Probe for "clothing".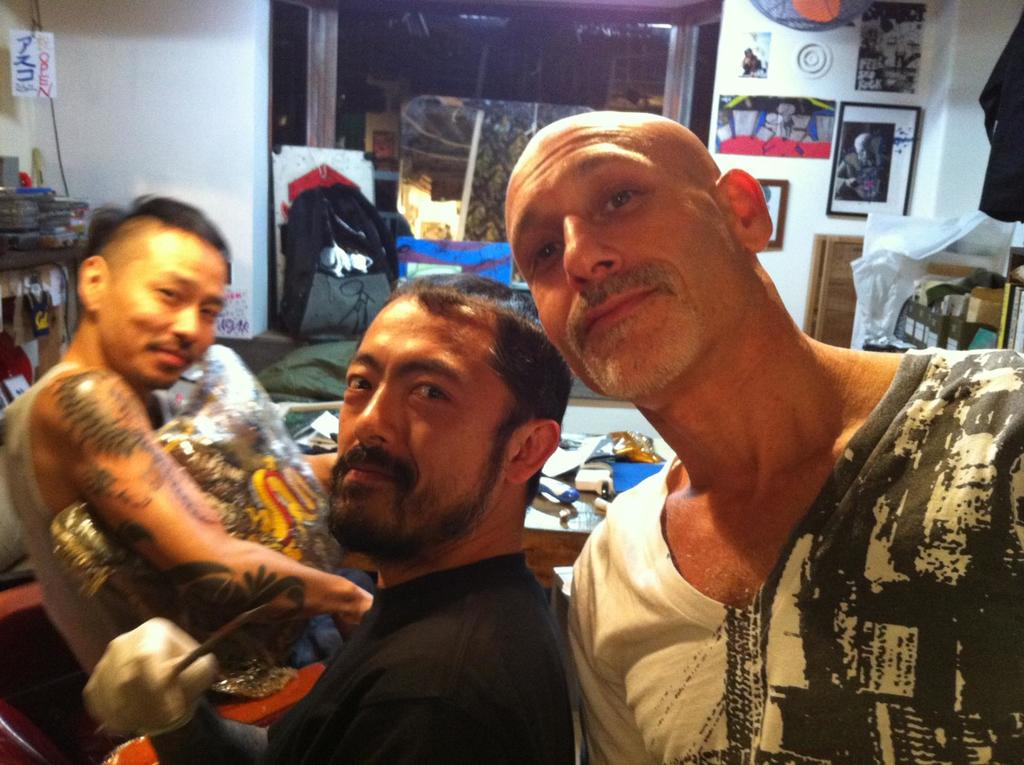
Probe result: bbox=[573, 345, 1023, 764].
